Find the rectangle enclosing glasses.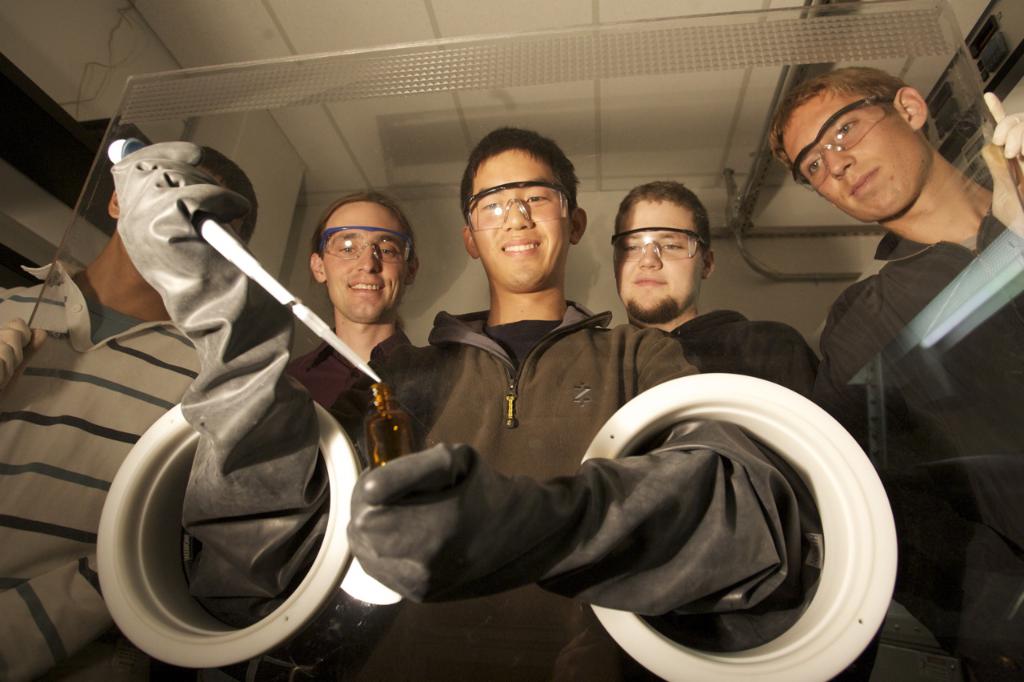
<bbox>461, 183, 580, 233</bbox>.
